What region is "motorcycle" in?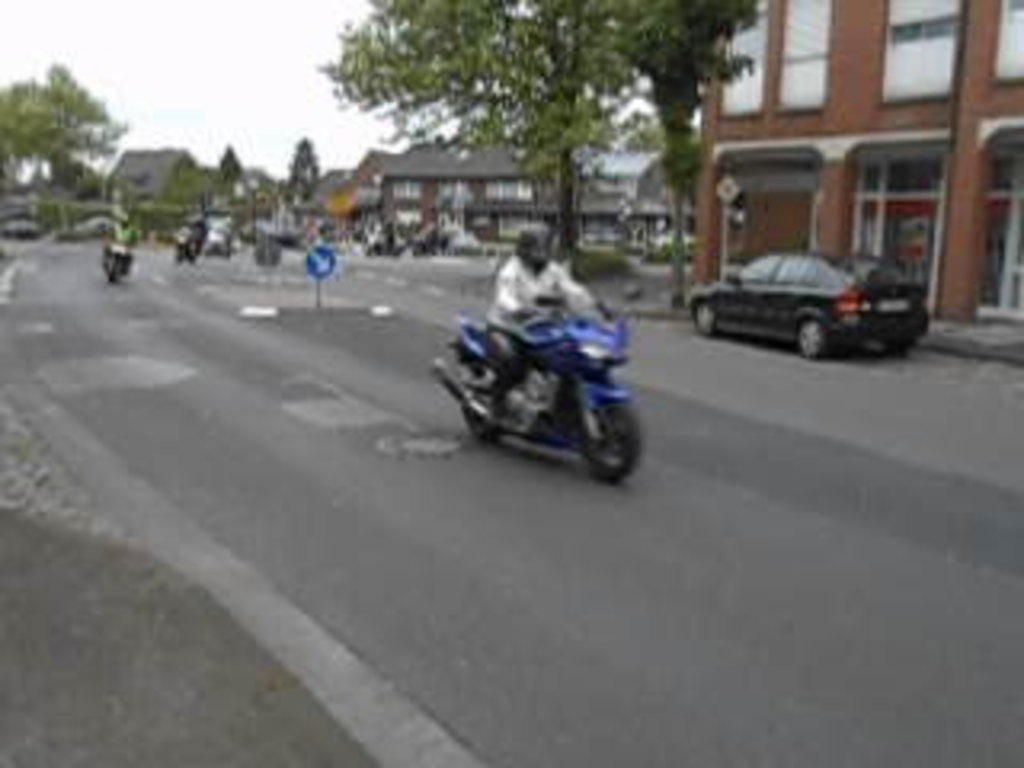
[x1=102, y1=230, x2=128, y2=275].
